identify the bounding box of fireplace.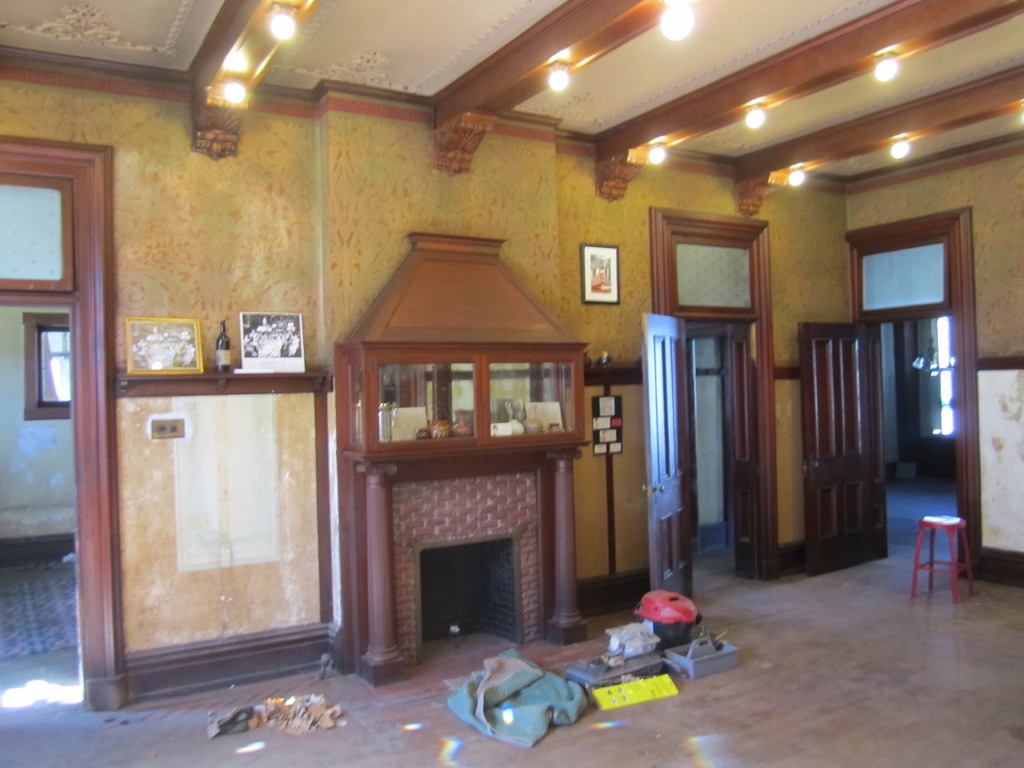
(390, 474, 542, 662).
